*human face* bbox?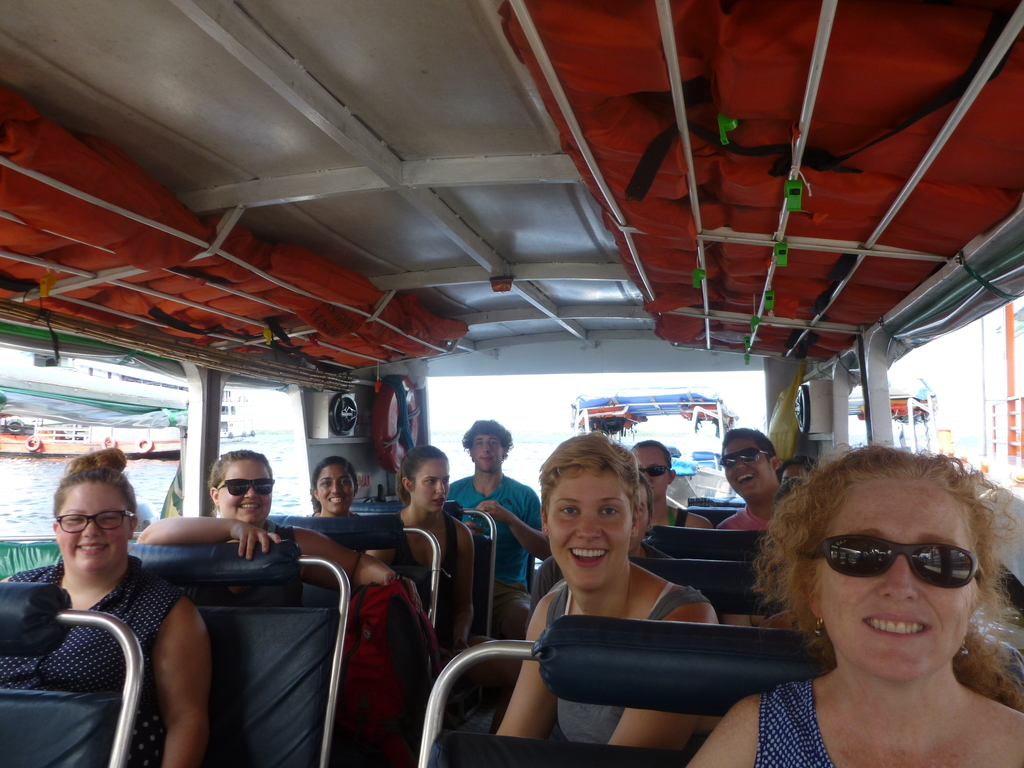
bbox(58, 479, 129, 569)
